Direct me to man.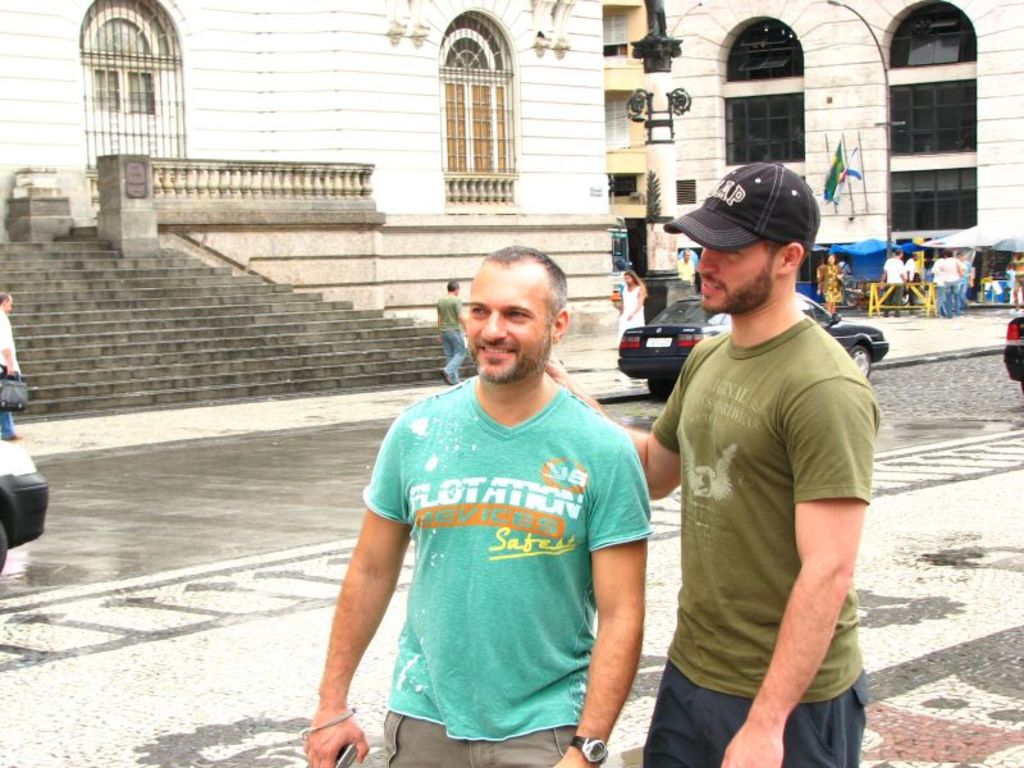
Direction: (left=931, top=252, right=947, bottom=319).
